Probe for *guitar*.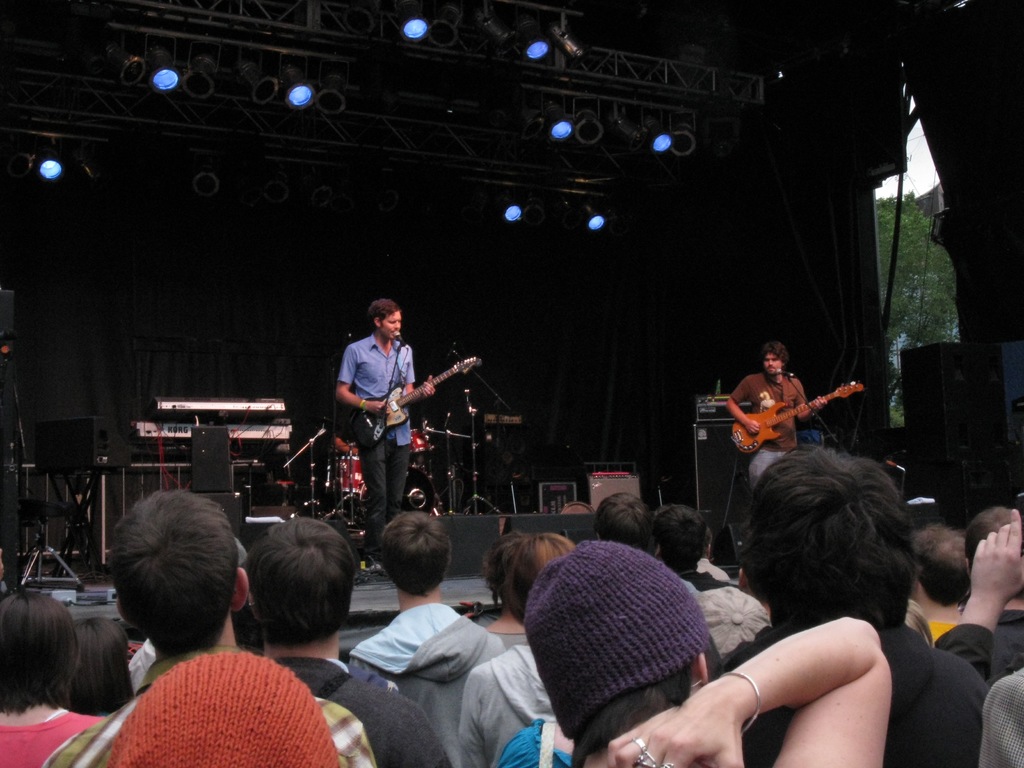
Probe result: {"x1": 345, "y1": 357, "x2": 488, "y2": 459}.
